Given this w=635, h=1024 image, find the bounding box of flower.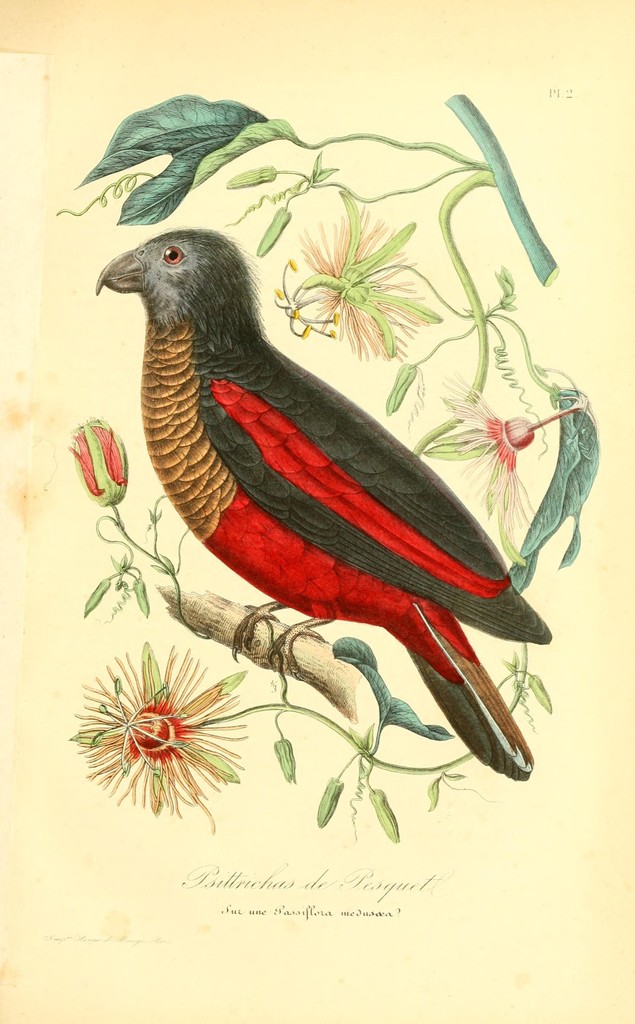
288/207/418/367.
